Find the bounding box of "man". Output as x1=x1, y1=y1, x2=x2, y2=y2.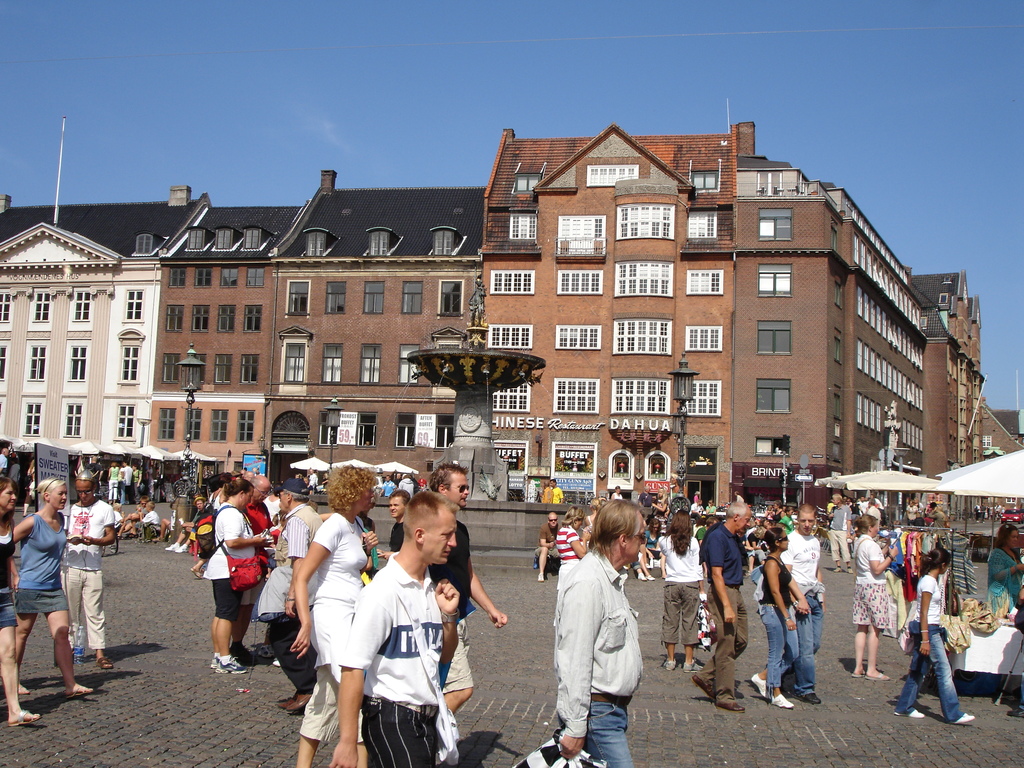
x1=547, y1=476, x2=564, y2=502.
